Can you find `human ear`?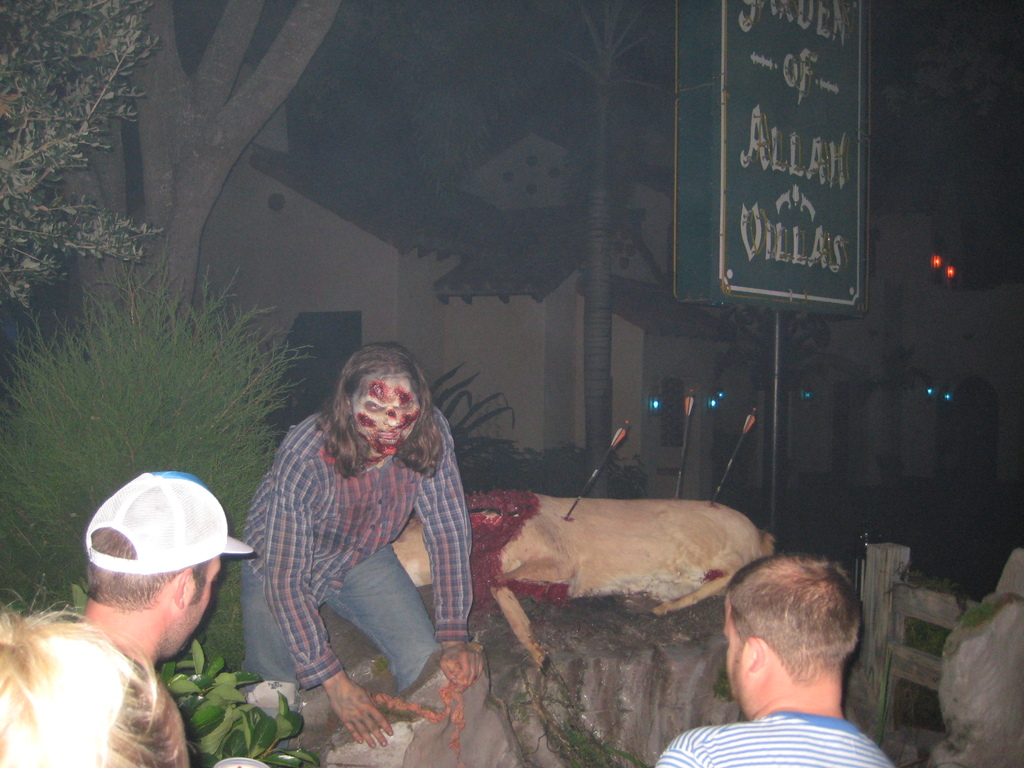
Yes, bounding box: BBox(175, 567, 190, 608).
